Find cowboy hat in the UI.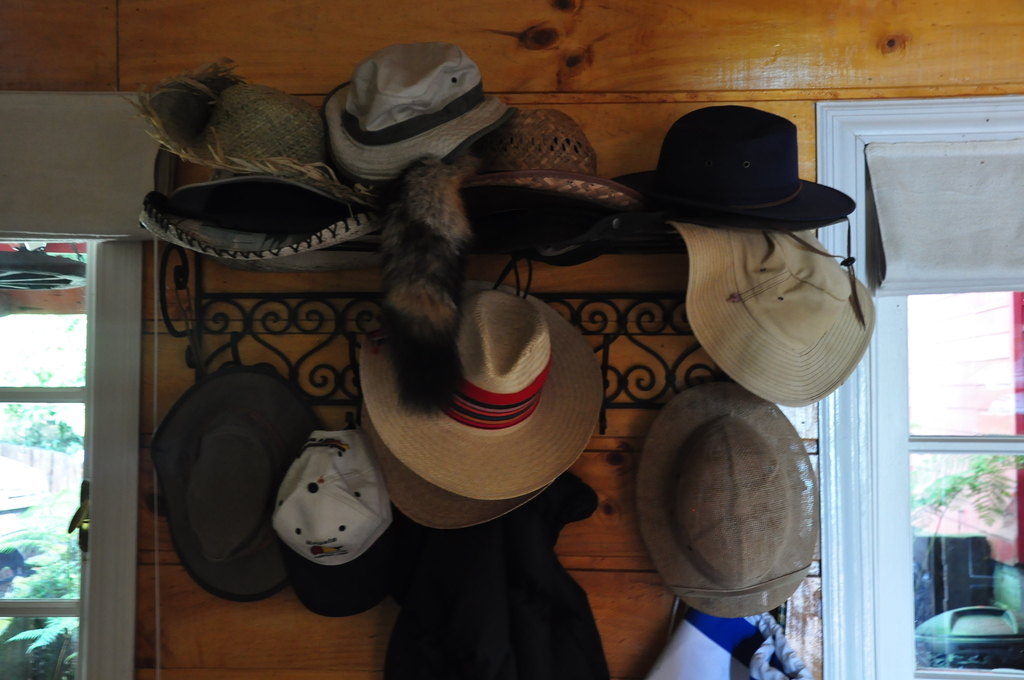
UI element at {"x1": 116, "y1": 55, "x2": 381, "y2": 207}.
